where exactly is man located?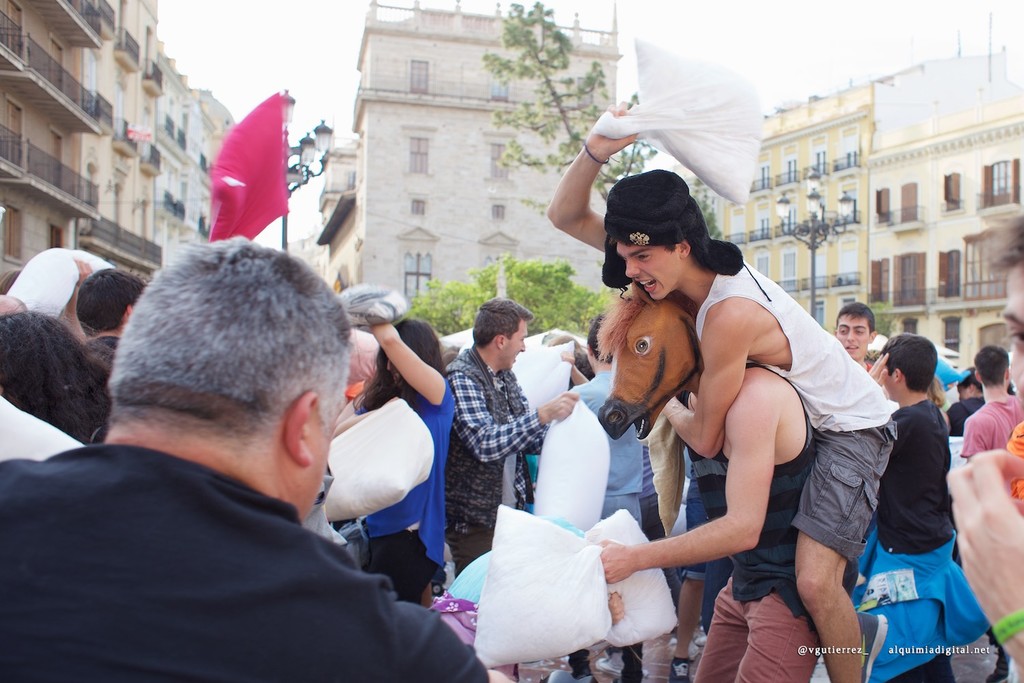
Its bounding box is 569 309 644 535.
